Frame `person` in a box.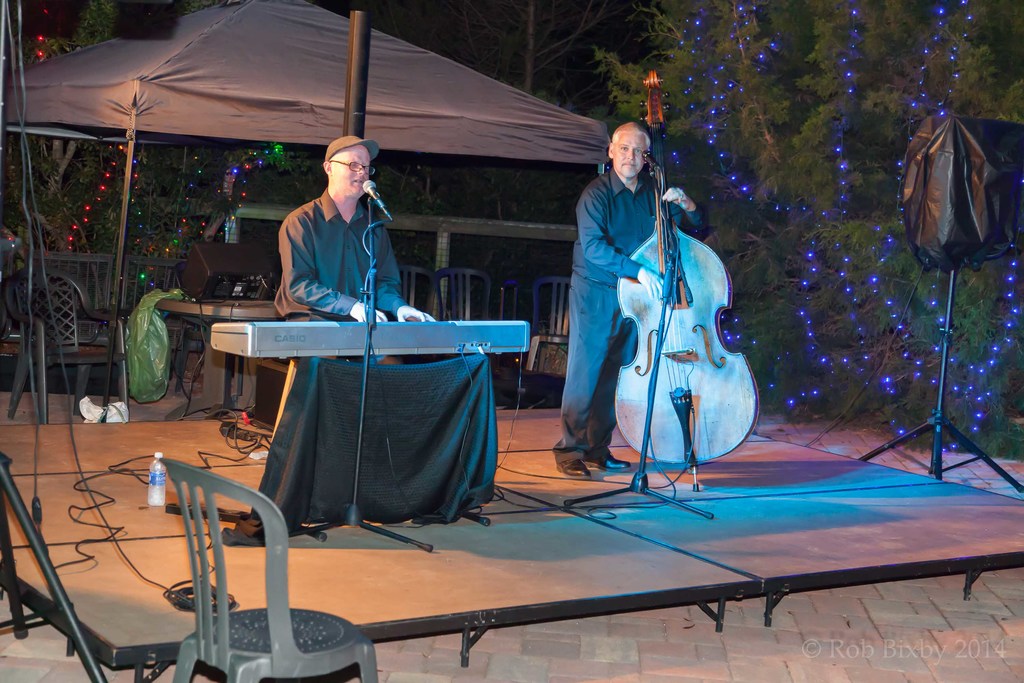
region(573, 98, 708, 506).
